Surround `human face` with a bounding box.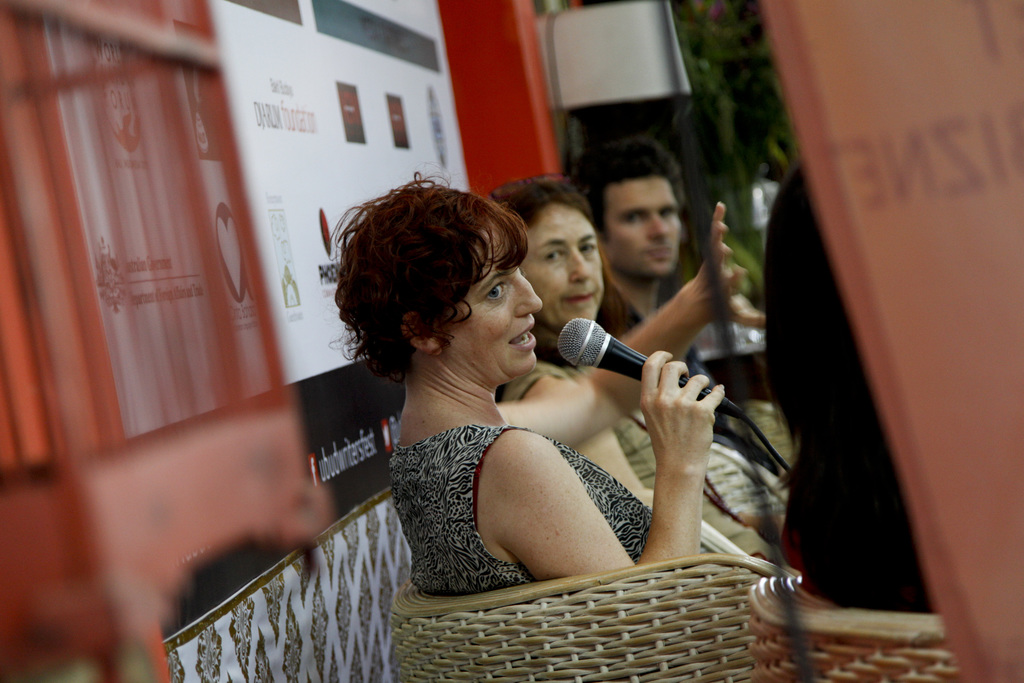
bbox(616, 183, 680, 274).
